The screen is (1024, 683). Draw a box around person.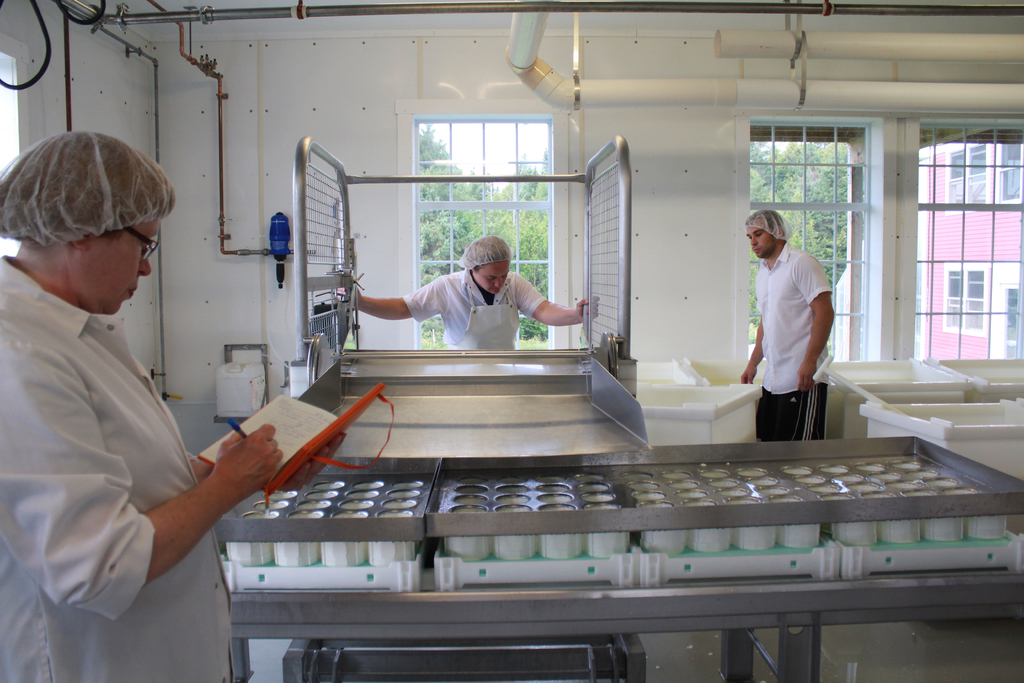
[x1=3, y1=126, x2=246, y2=682].
